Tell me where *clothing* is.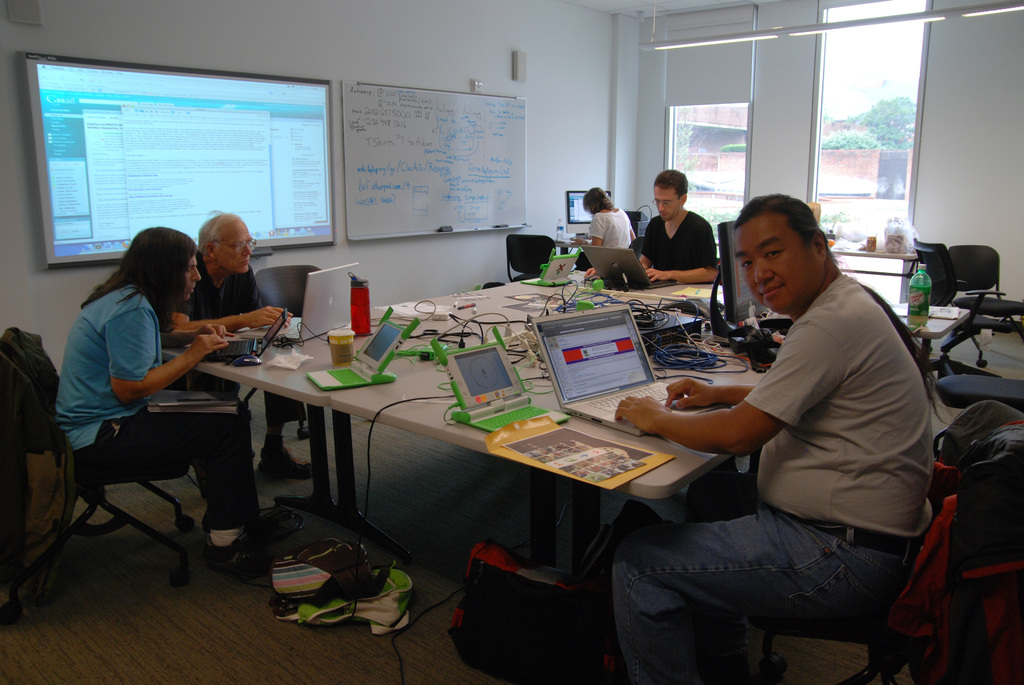
*clothing* is at (left=614, top=269, right=939, bottom=684).
